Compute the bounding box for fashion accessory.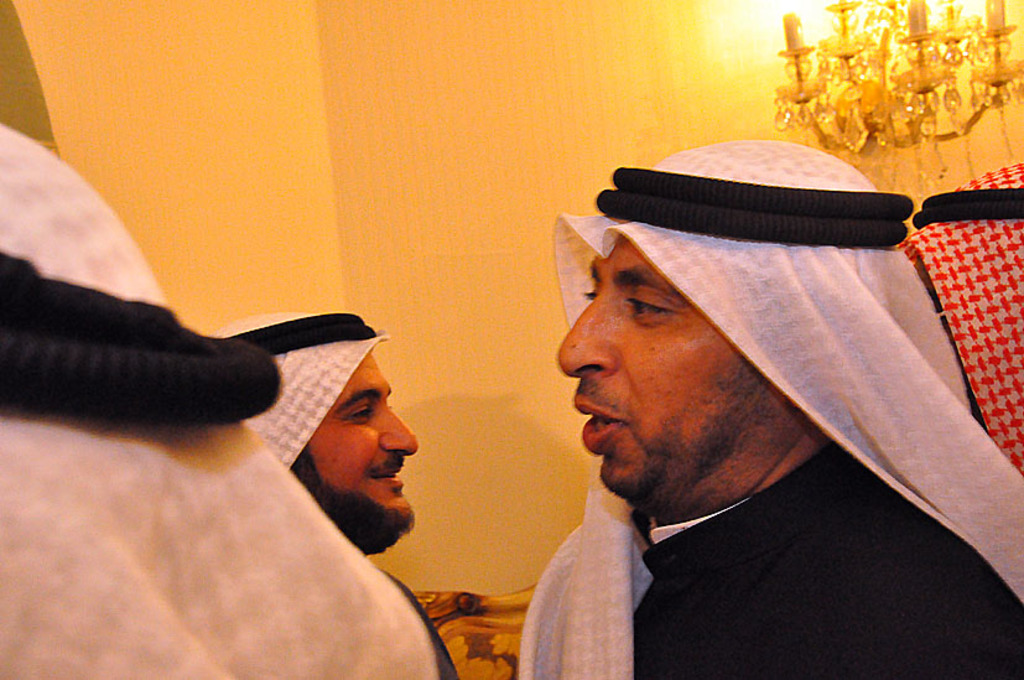
<box>519,140,1023,679</box>.
